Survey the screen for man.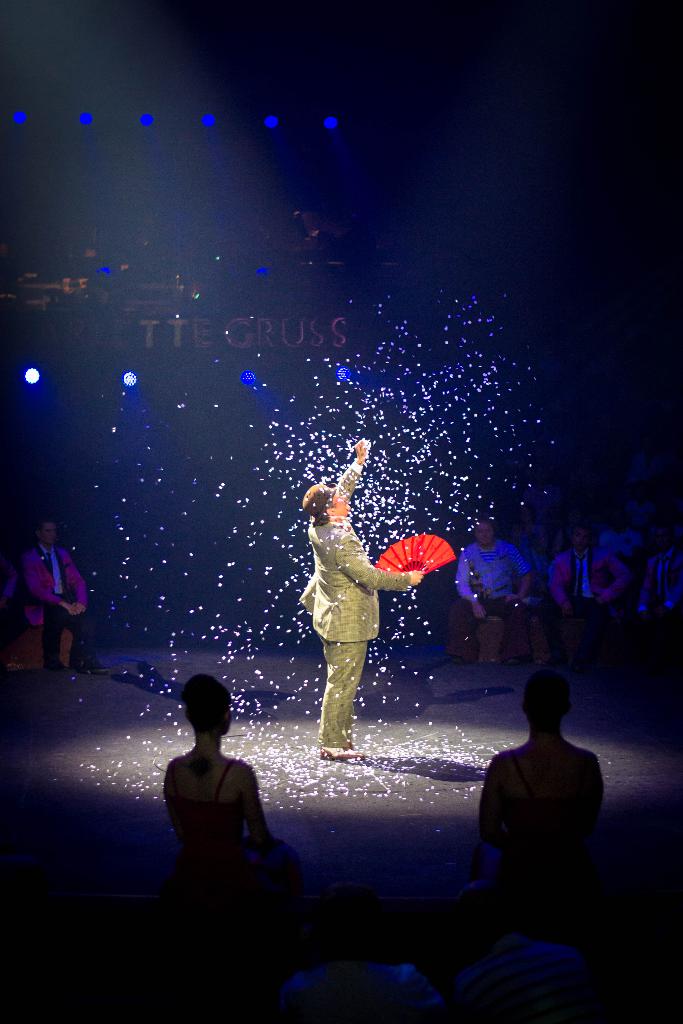
Survey found: <box>293,431,425,760</box>.
